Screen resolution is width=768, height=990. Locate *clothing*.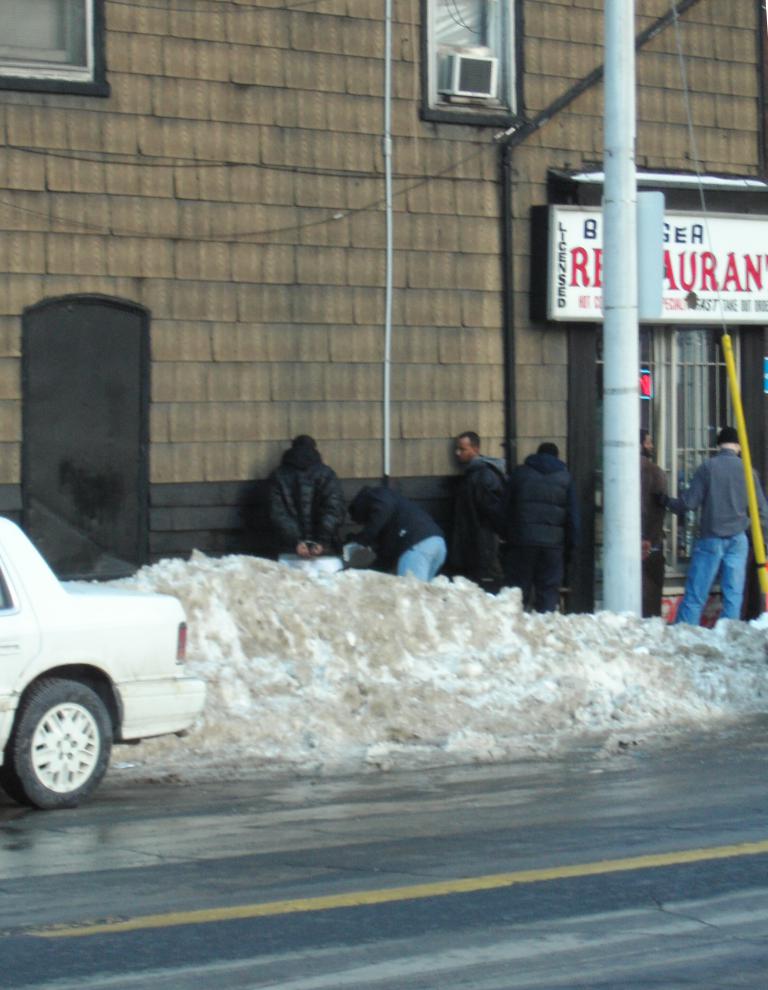
Rect(360, 490, 439, 588).
